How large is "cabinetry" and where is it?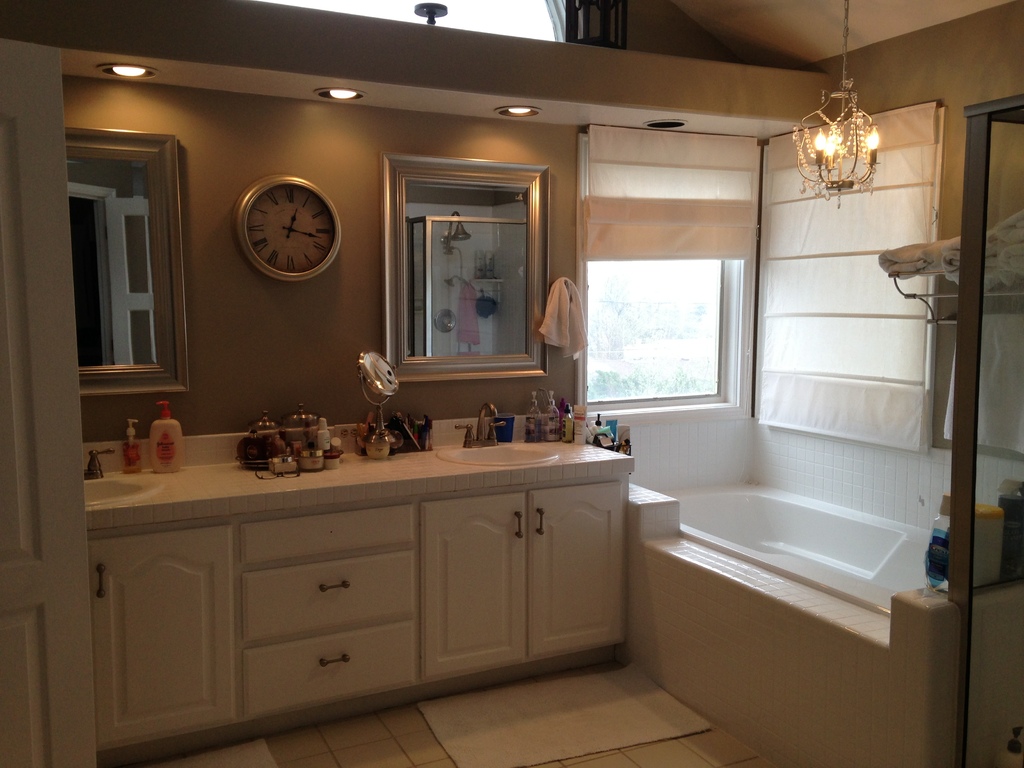
Bounding box: locate(406, 484, 635, 674).
